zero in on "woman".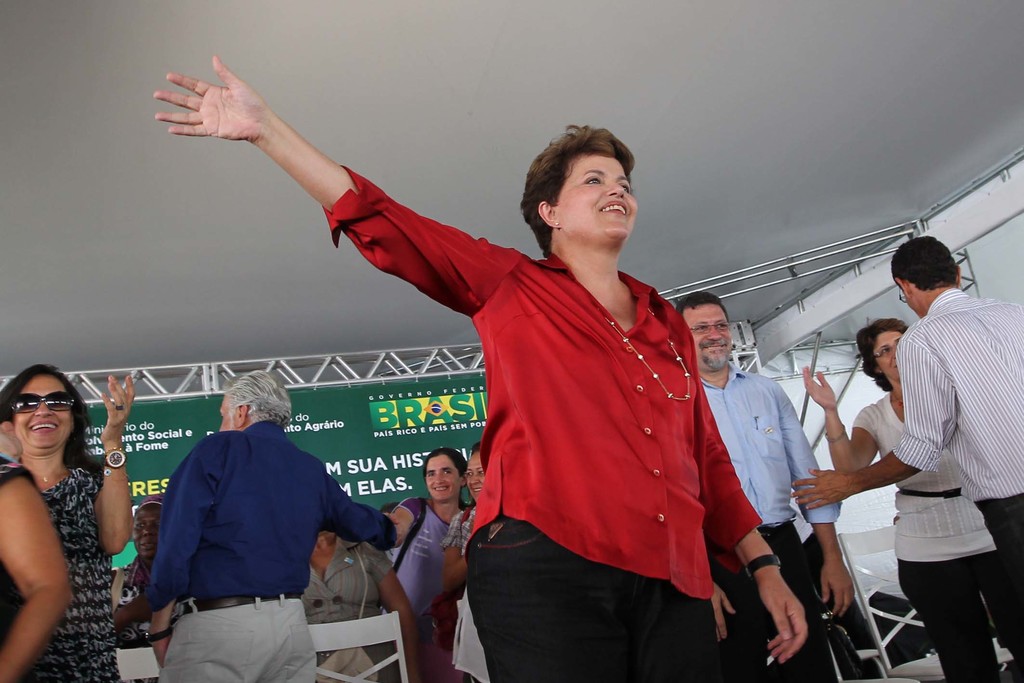
Zeroed in: bbox=(152, 53, 809, 682).
